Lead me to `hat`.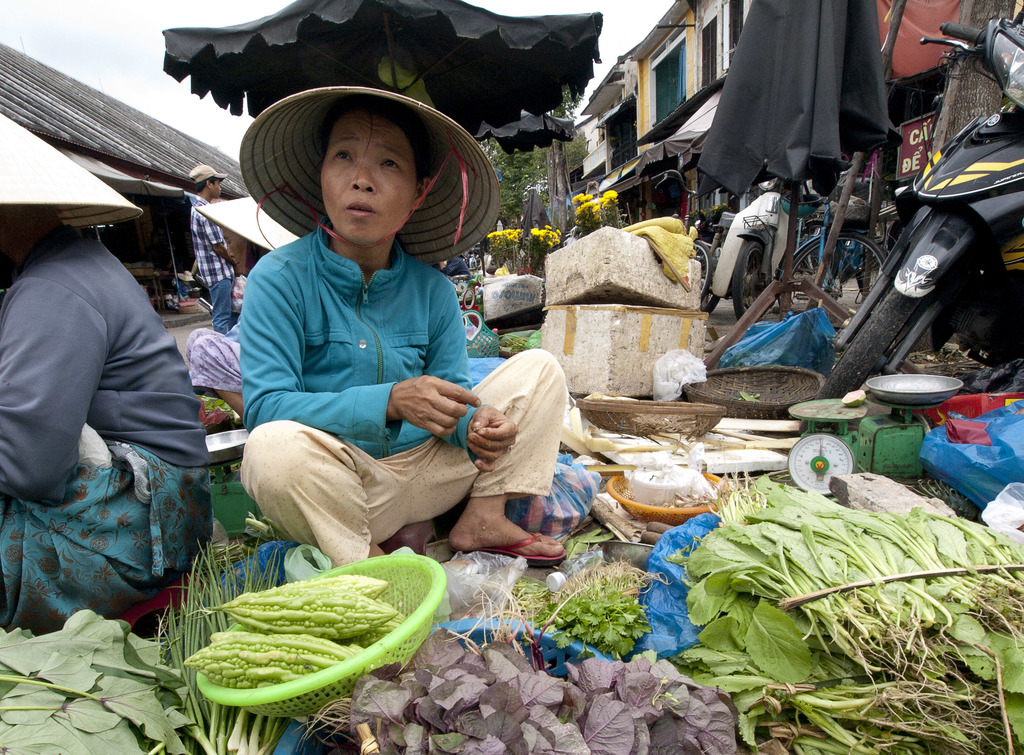
Lead to locate(189, 193, 299, 250).
